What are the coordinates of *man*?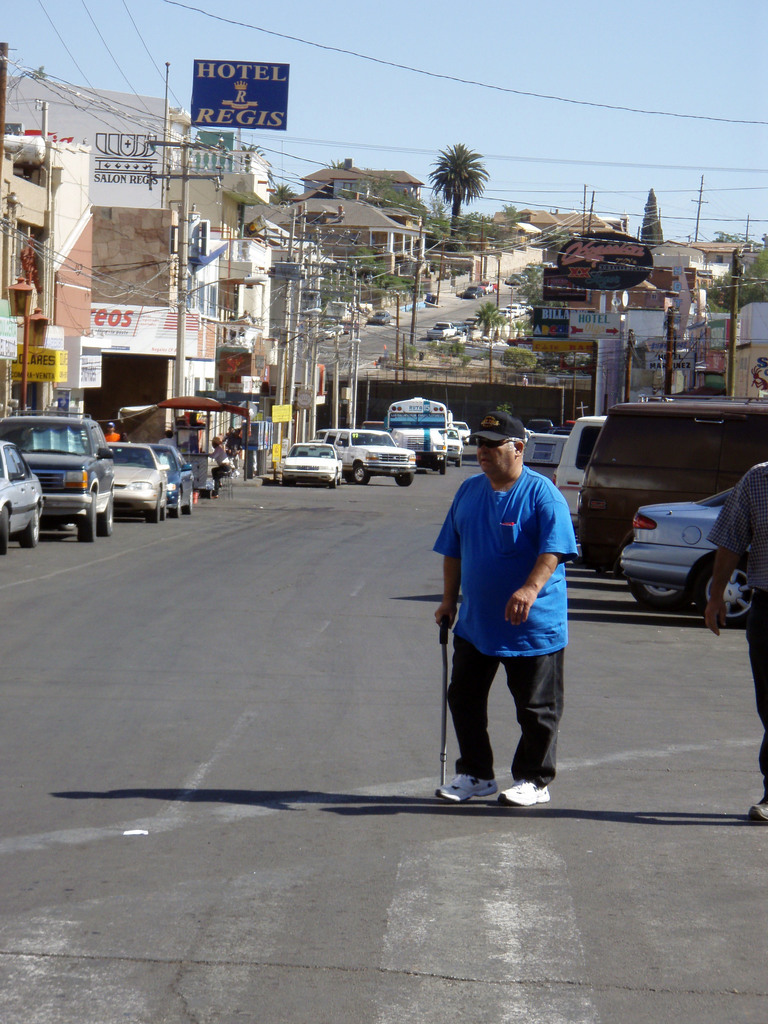
region(705, 457, 767, 826).
